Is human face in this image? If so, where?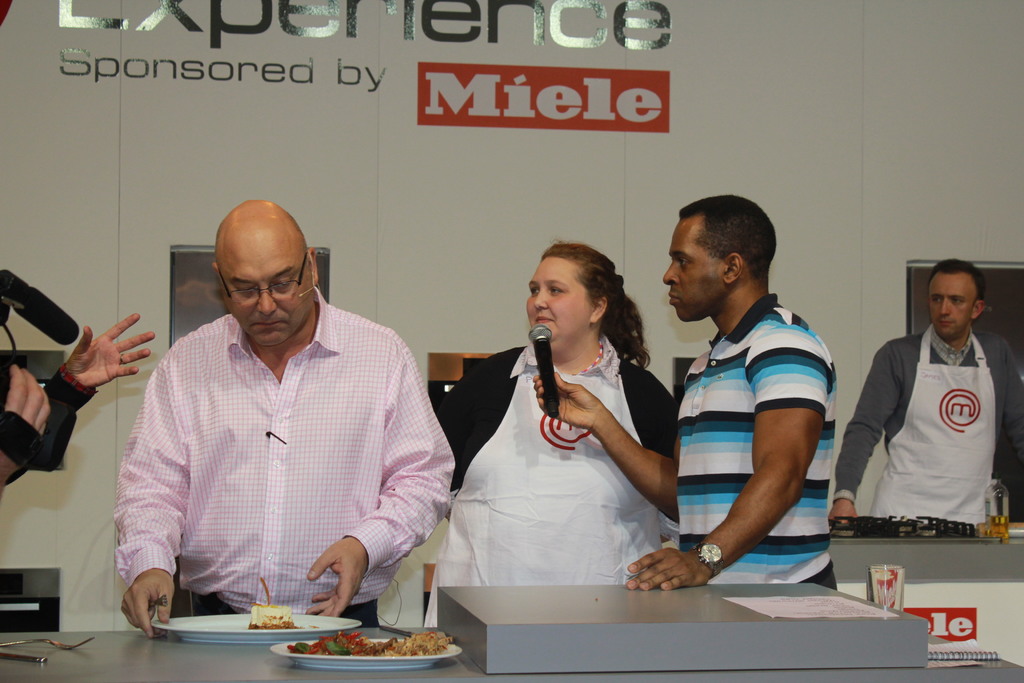
Yes, at box=[662, 218, 722, 323].
